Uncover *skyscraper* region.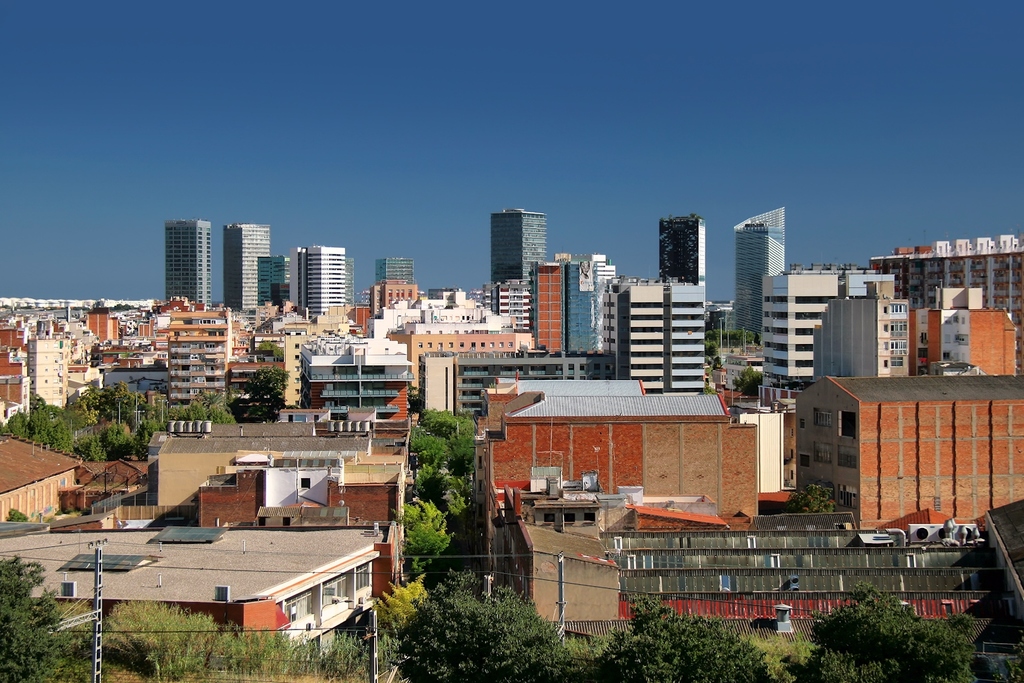
Uncovered: {"x1": 491, "y1": 205, "x2": 557, "y2": 283}.
